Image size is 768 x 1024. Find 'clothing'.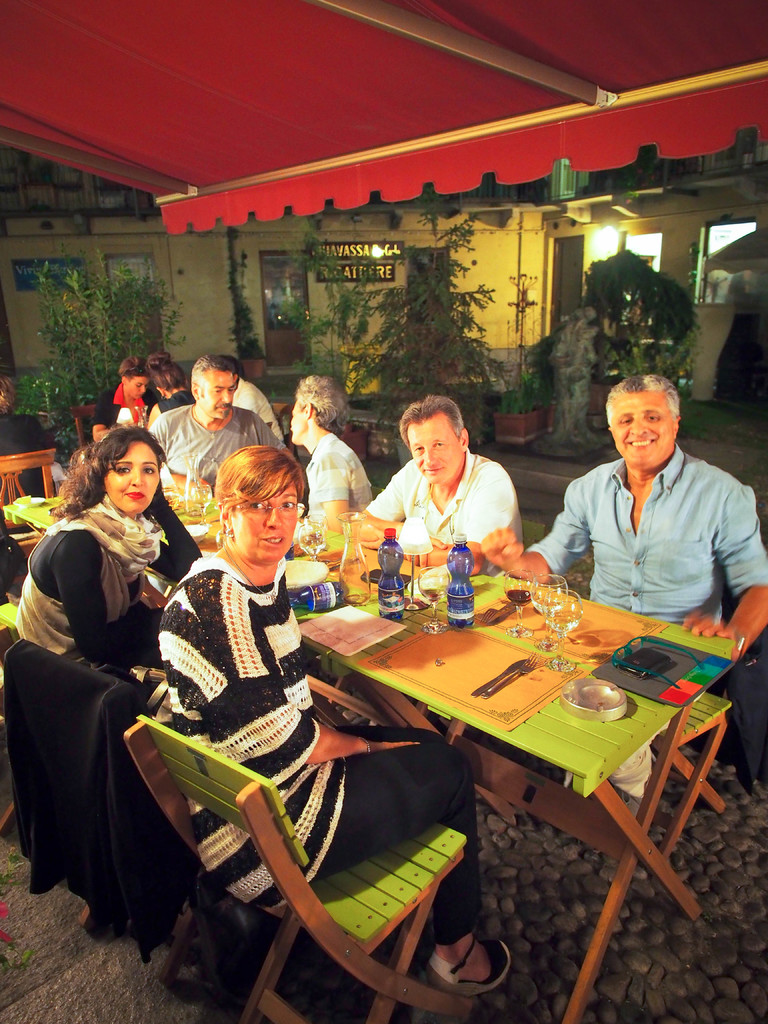
152, 554, 490, 946.
